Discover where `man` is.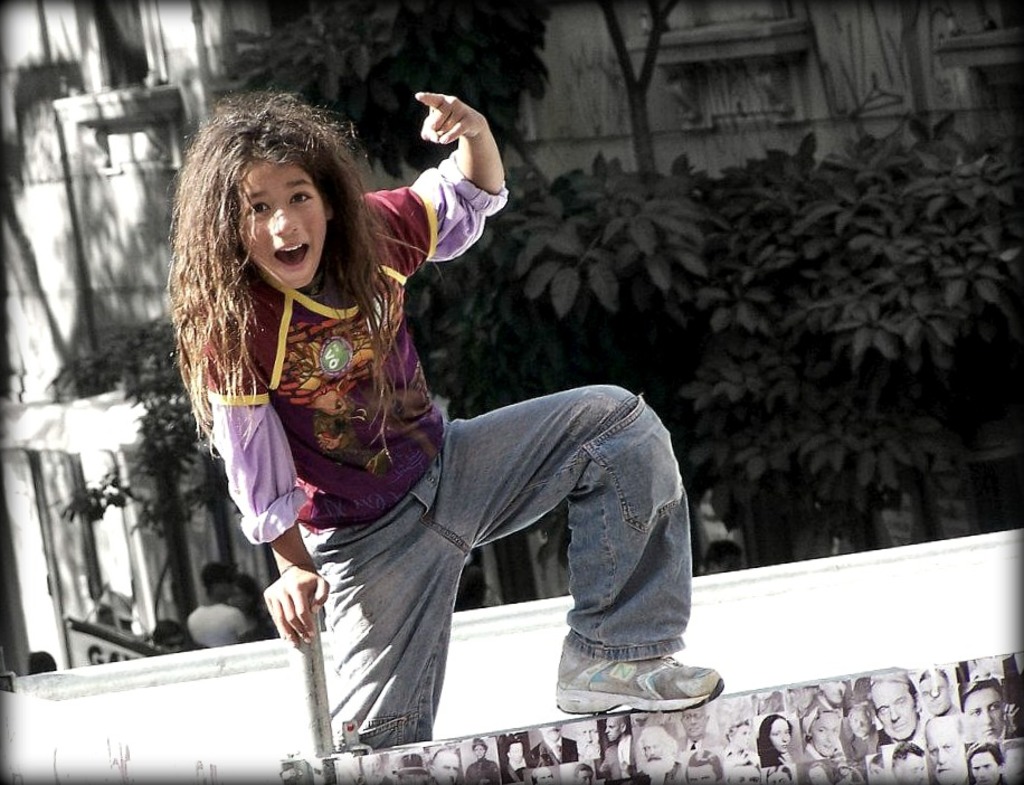
Discovered at bbox=(739, 764, 759, 784).
